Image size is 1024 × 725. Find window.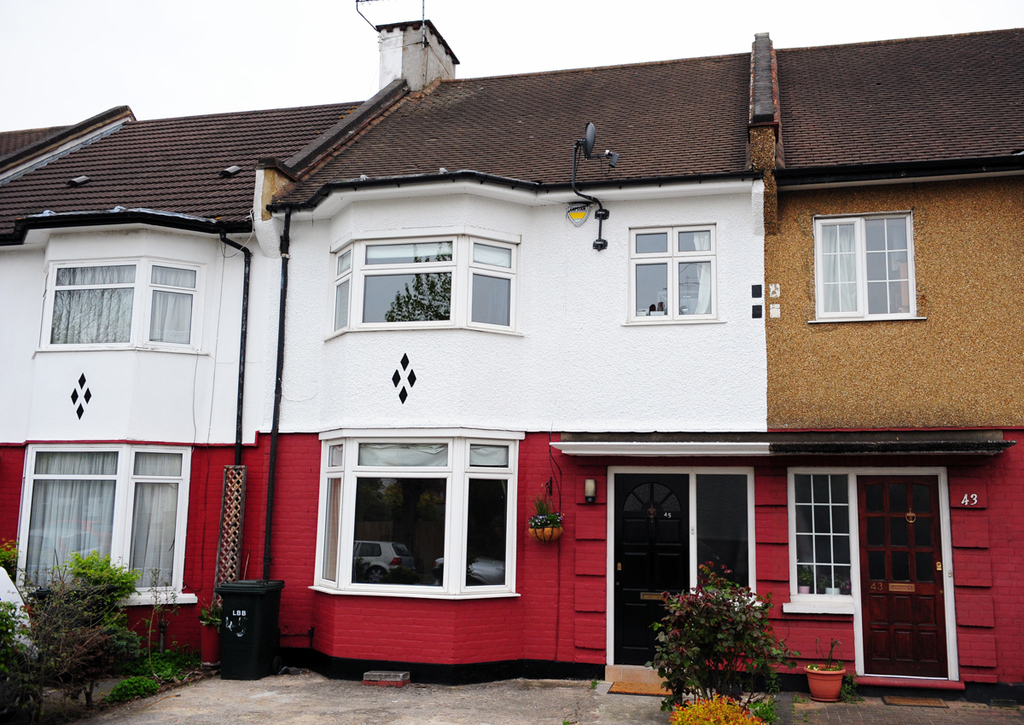
Rect(812, 210, 922, 320).
